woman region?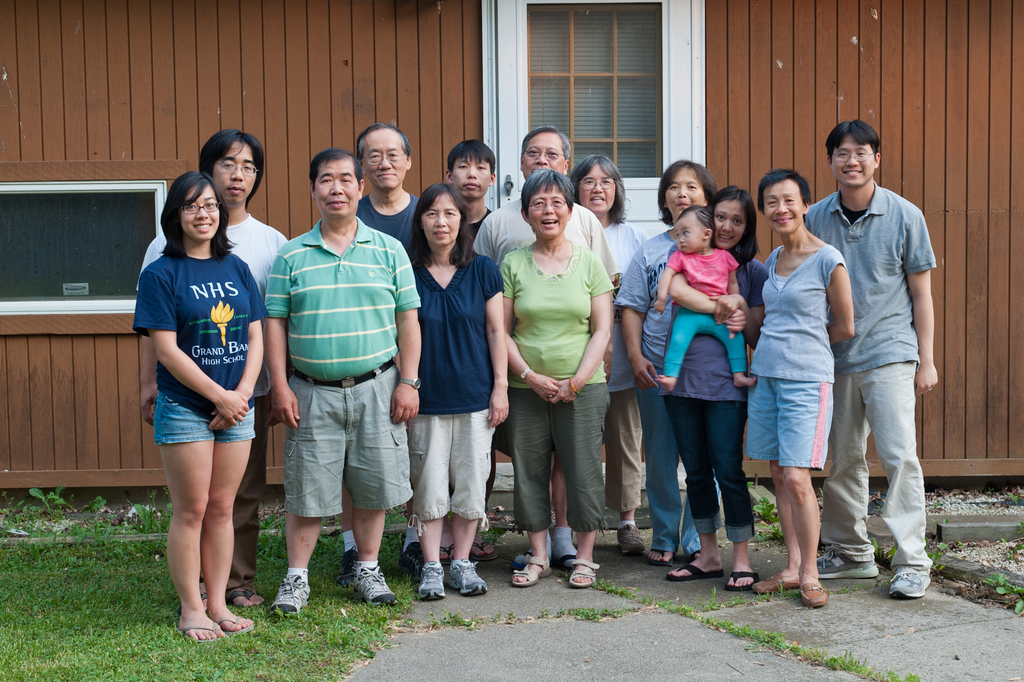
x1=744 y1=168 x2=853 y2=609
